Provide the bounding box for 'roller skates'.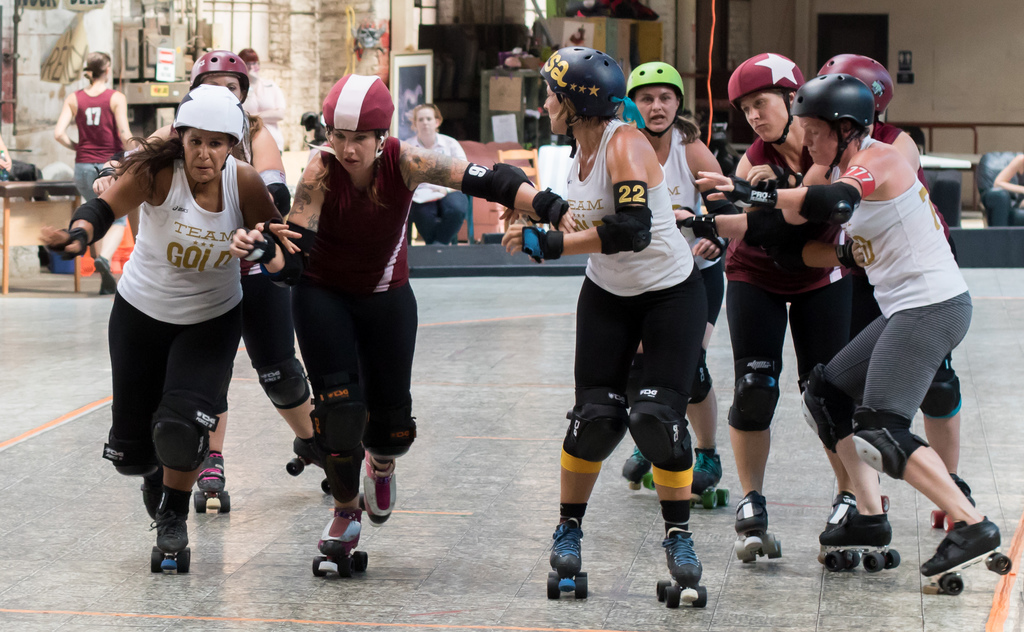
l=688, t=448, r=732, b=512.
